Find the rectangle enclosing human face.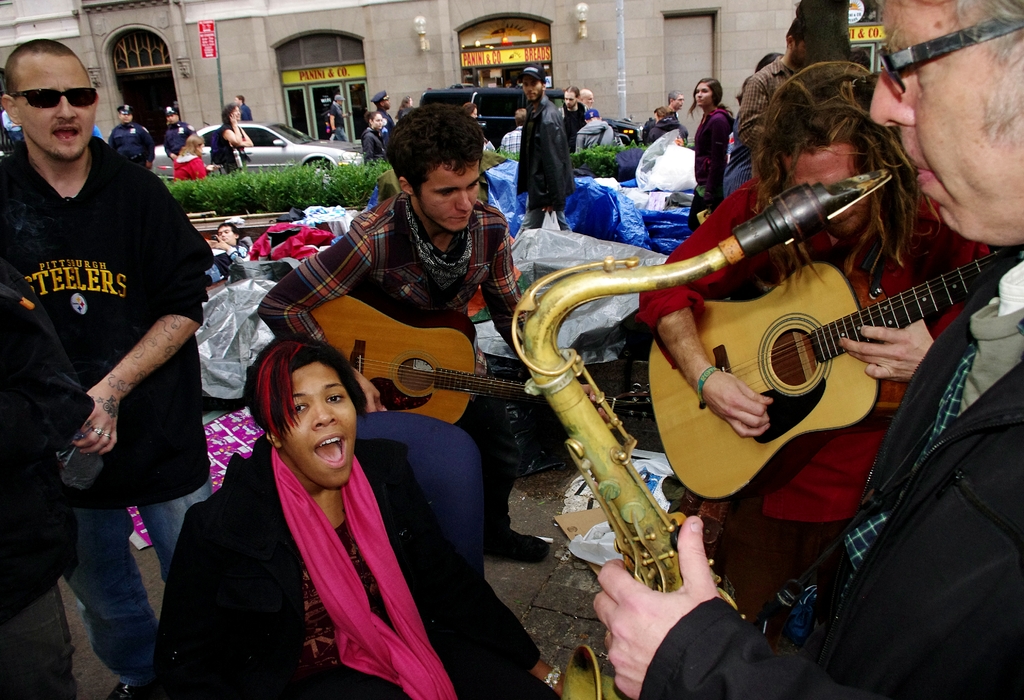
l=19, t=52, r=93, b=159.
